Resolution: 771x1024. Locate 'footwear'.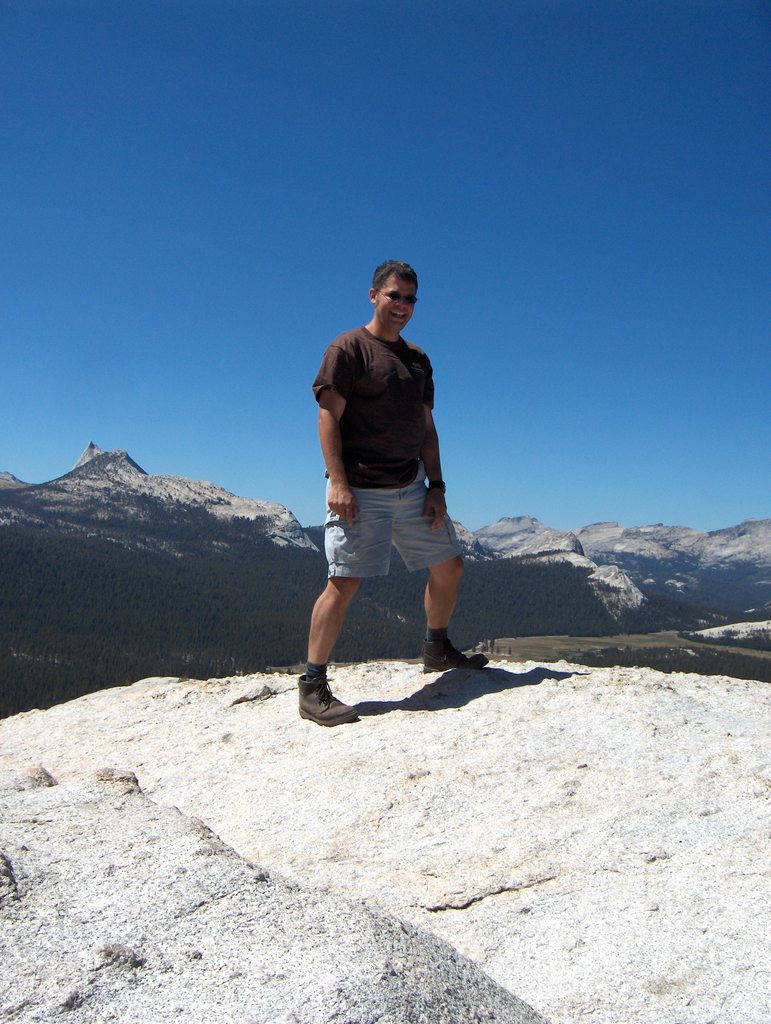
bbox=[421, 631, 488, 668].
